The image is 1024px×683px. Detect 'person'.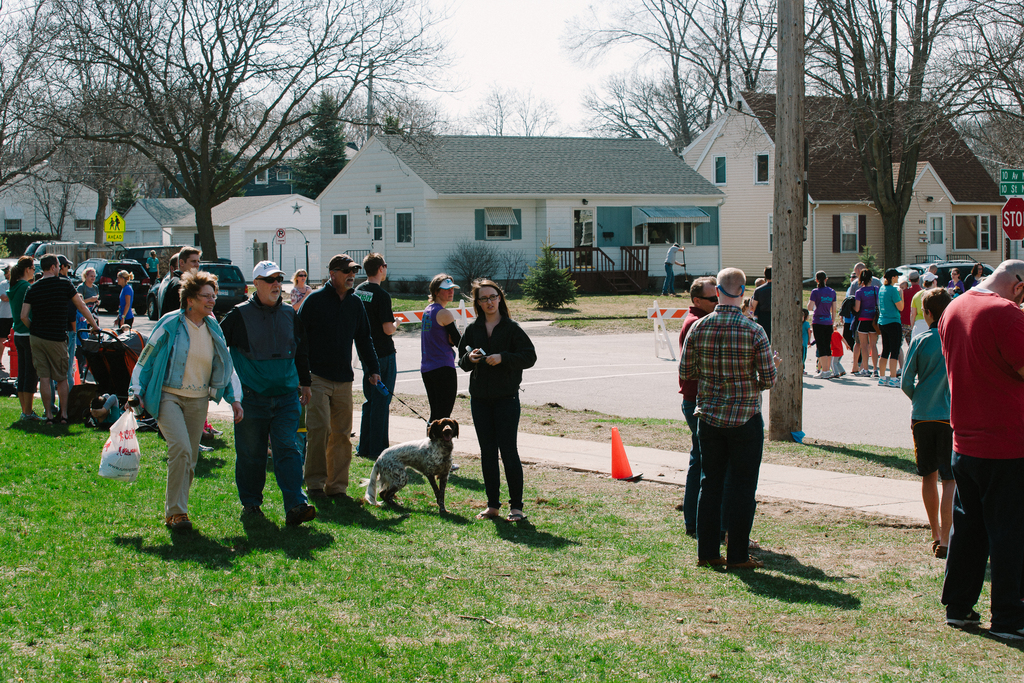
Detection: left=807, top=267, right=840, bottom=375.
